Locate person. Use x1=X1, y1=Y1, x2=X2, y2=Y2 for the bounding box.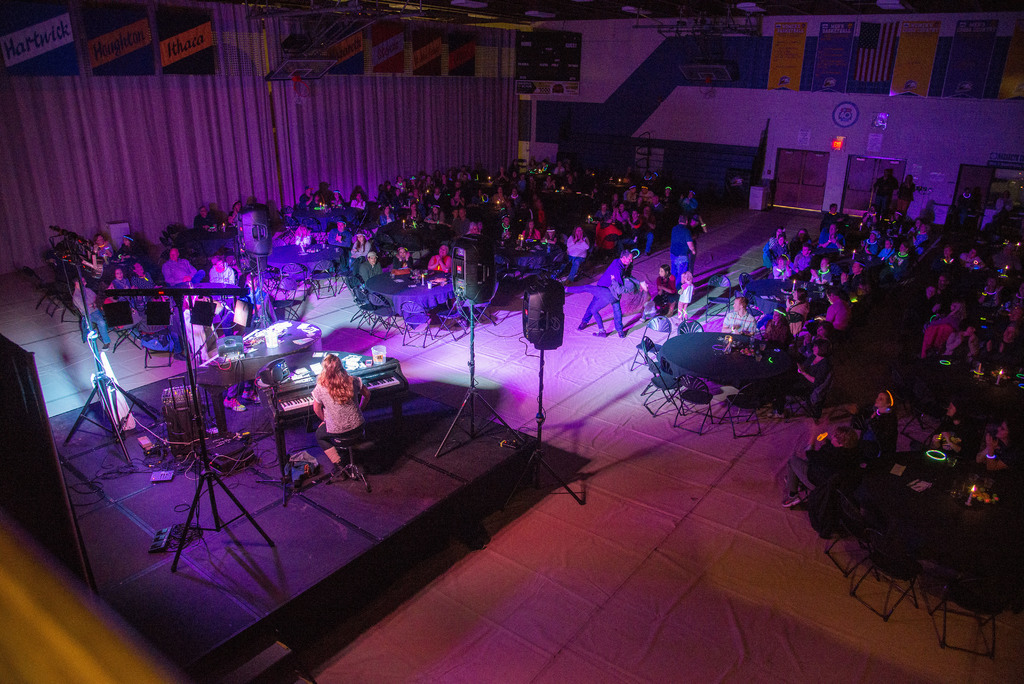
x1=655, y1=263, x2=672, y2=295.
